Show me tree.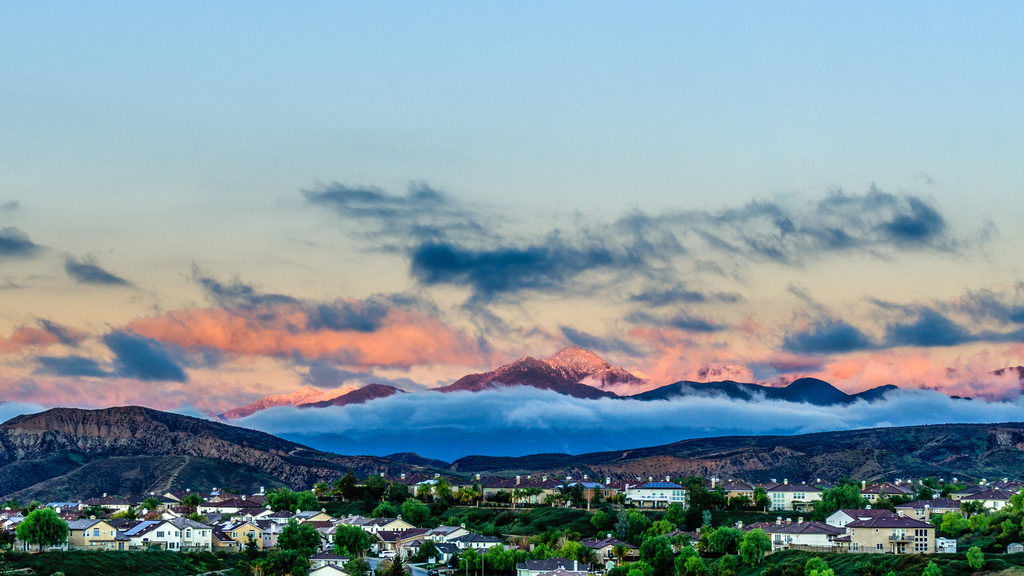
tree is here: {"x1": 416, "y1": 479, "x2": 456, "y2": 520}.
